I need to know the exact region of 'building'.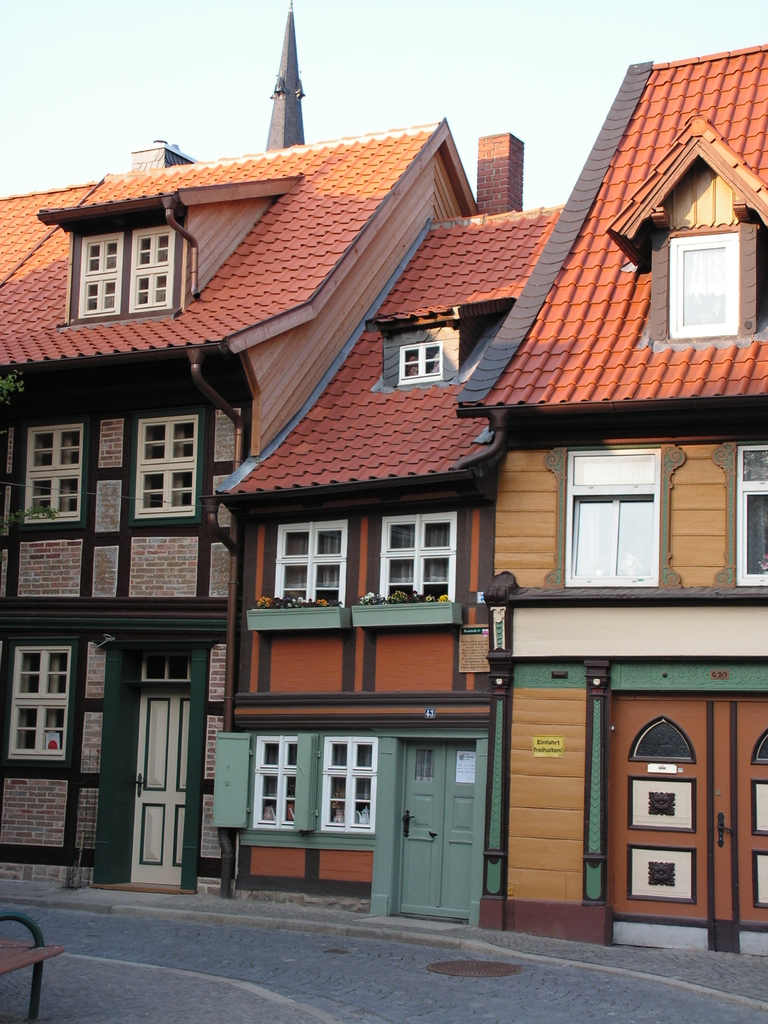
Region: [left=5, top=0, right=767, bottom=956].
